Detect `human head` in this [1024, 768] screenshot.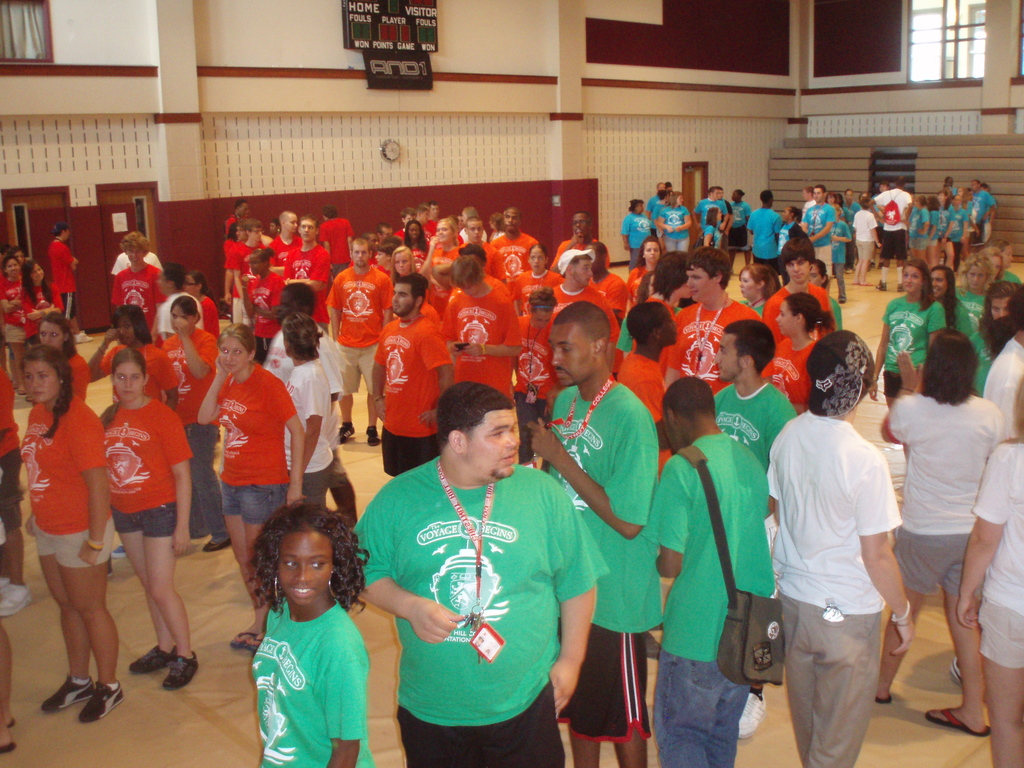
Detection: rect(3, 254, 21, 278).
